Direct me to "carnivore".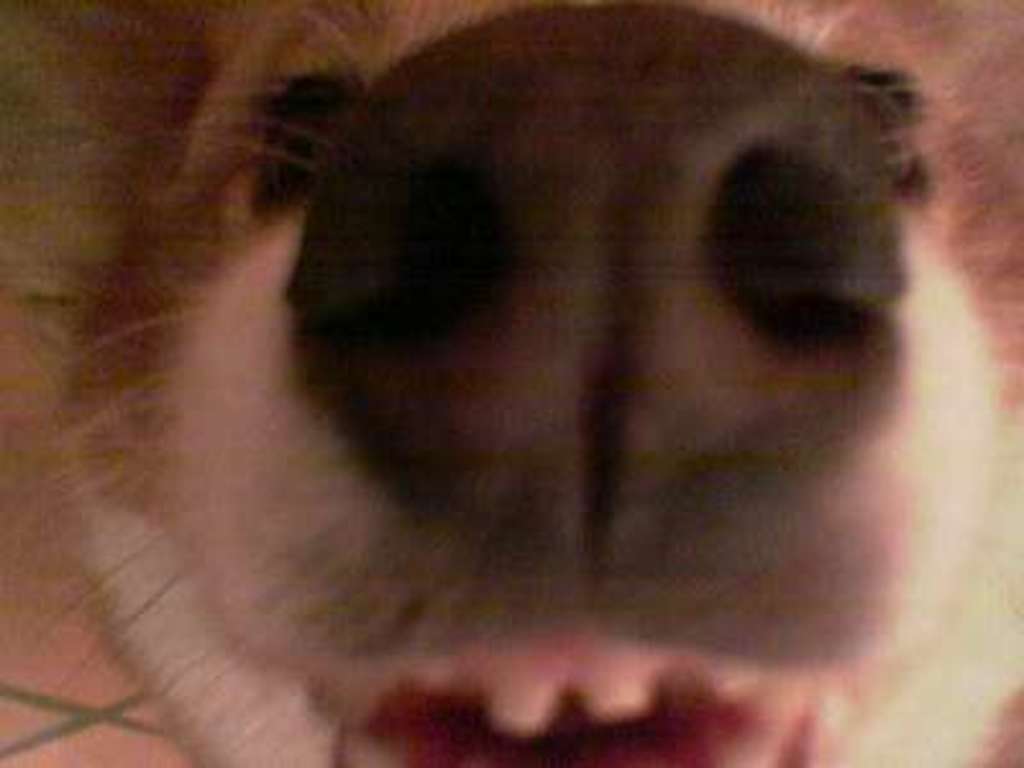
Direction: box(3, 0, 1023, 767).
